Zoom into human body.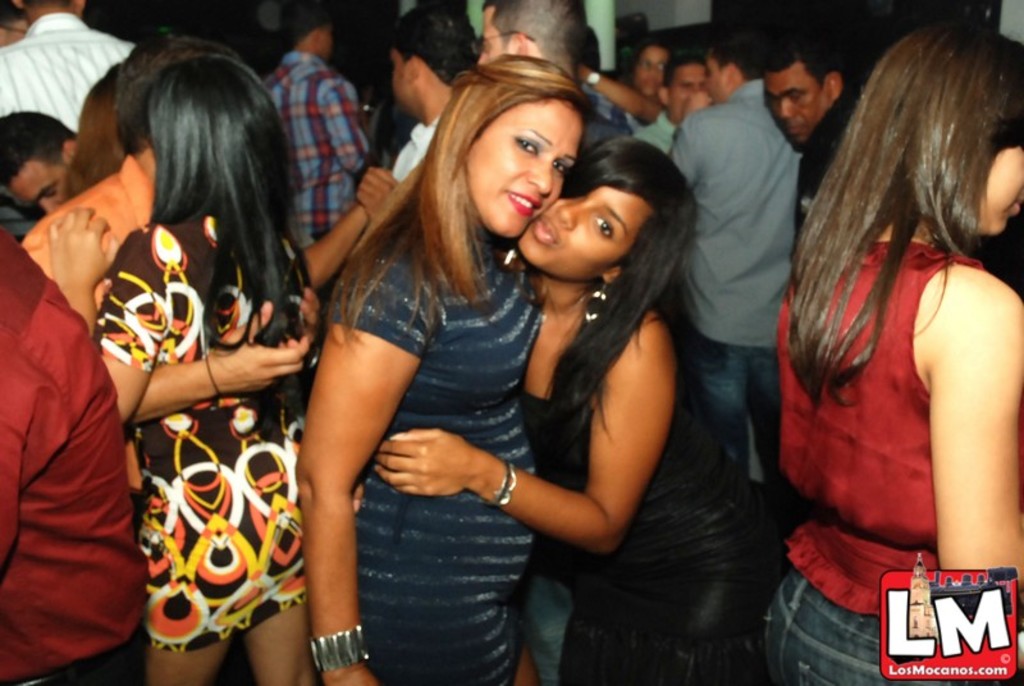
Zoom target: box(768, 13, 1023, 654).
